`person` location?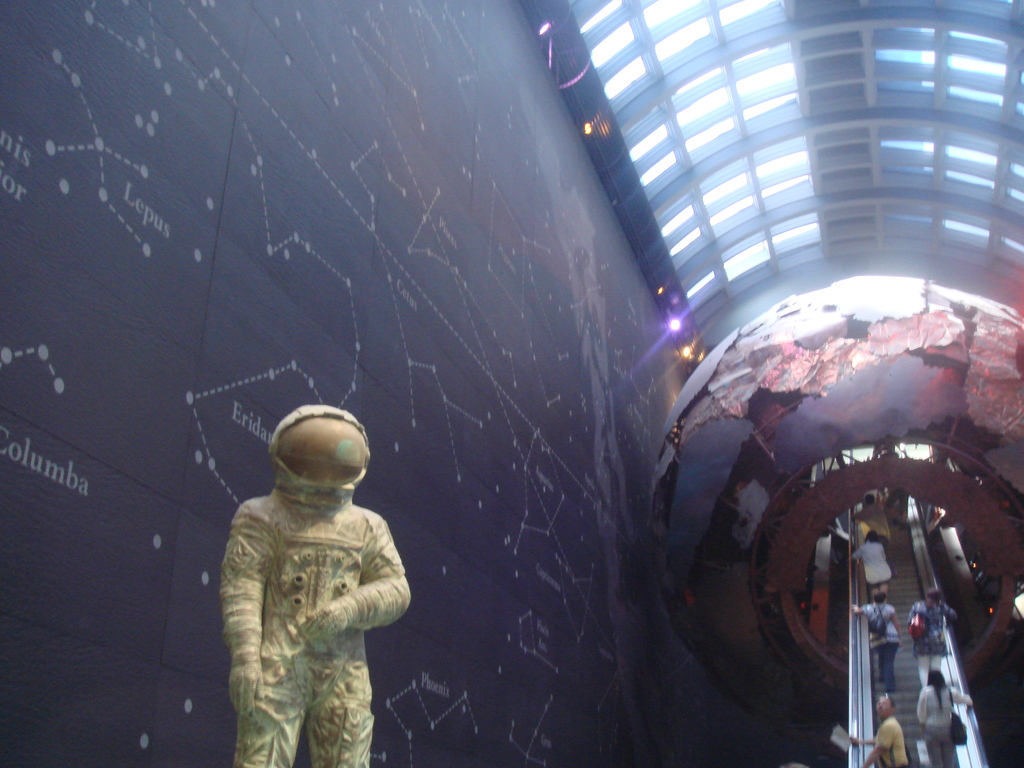
Rect(852, 586, 908, 696)
